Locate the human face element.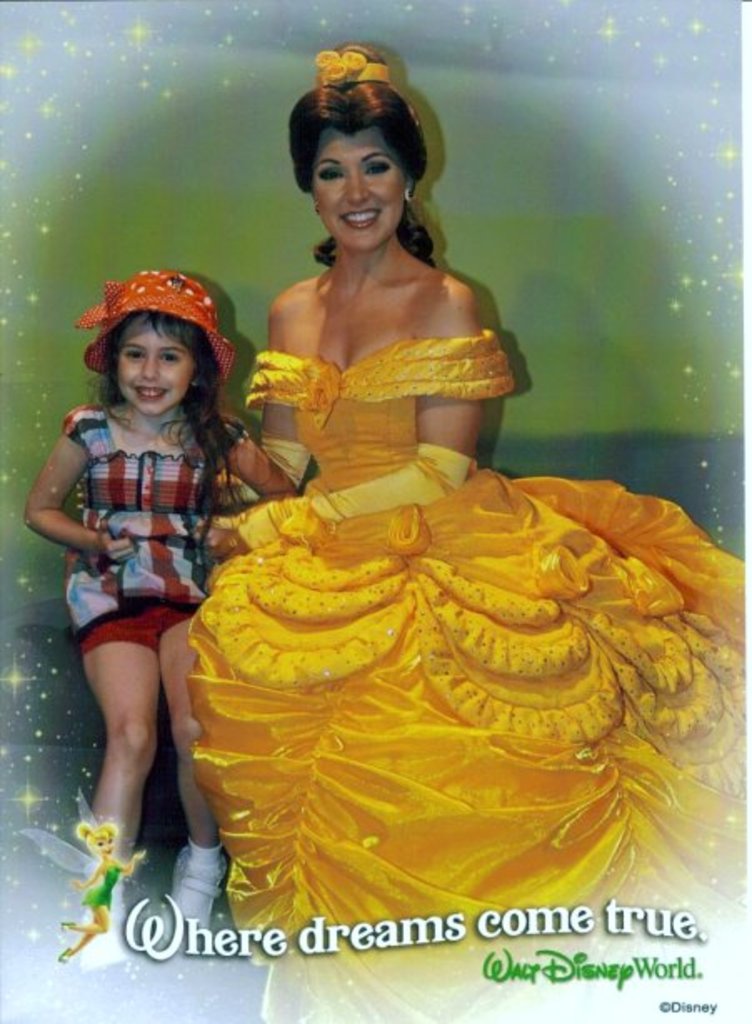
Element bbox: box=[112, 314, 192, 415].
